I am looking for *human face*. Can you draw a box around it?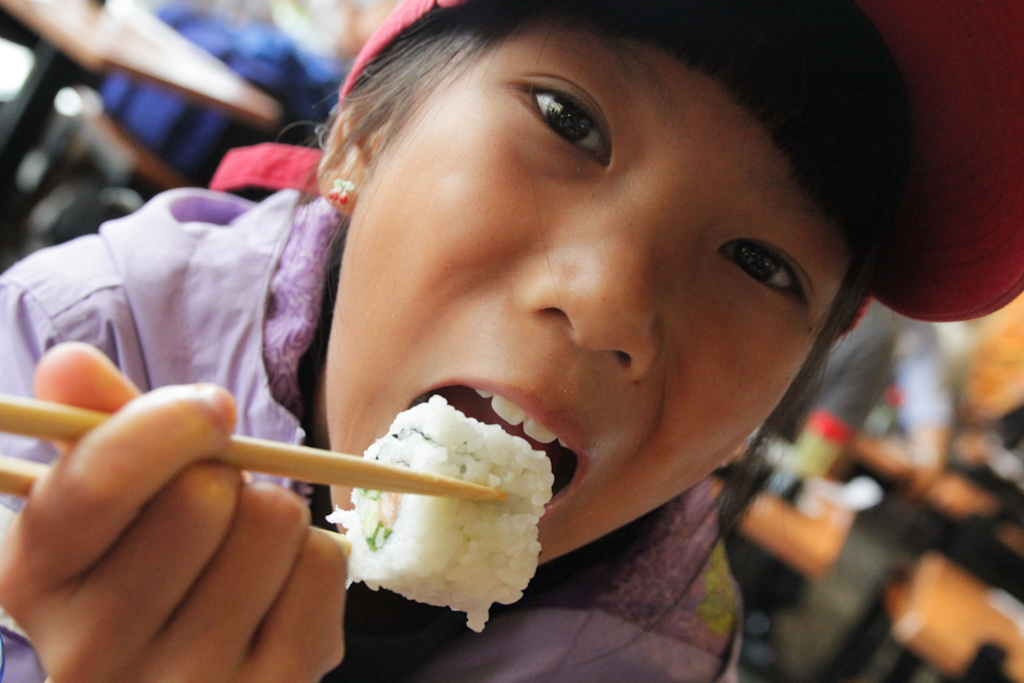
Sure, the bounding box is <bbox>323, 18, 853, 566</bbox>.
